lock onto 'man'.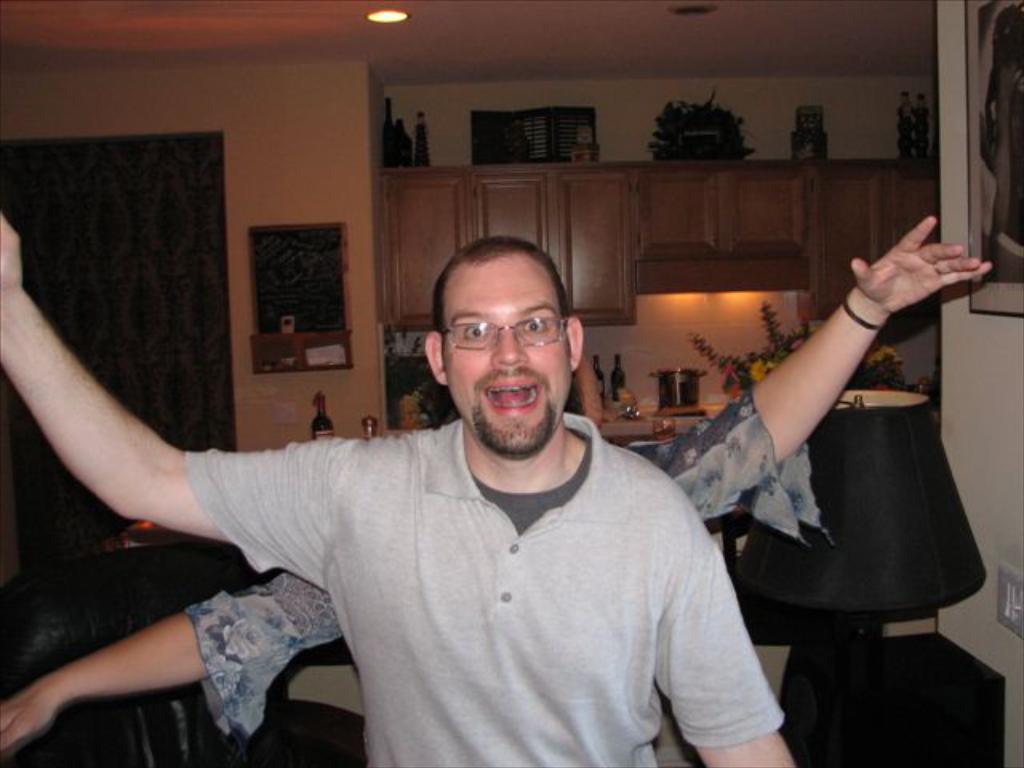
Locked: pyautogui.locateOnScreen(0, 211, 800, 766).
